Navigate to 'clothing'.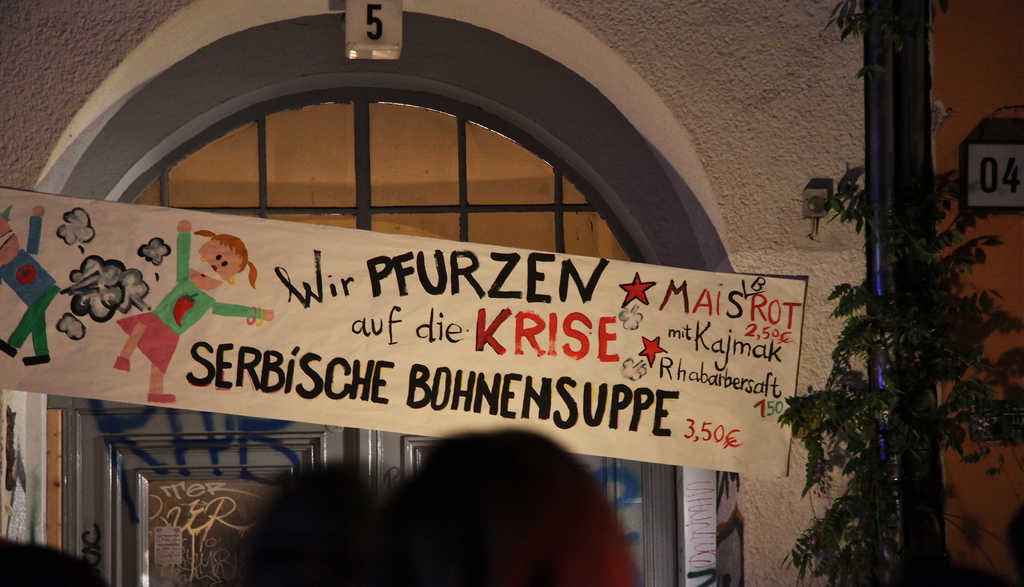
Navigation target: 117/234/267/373.
